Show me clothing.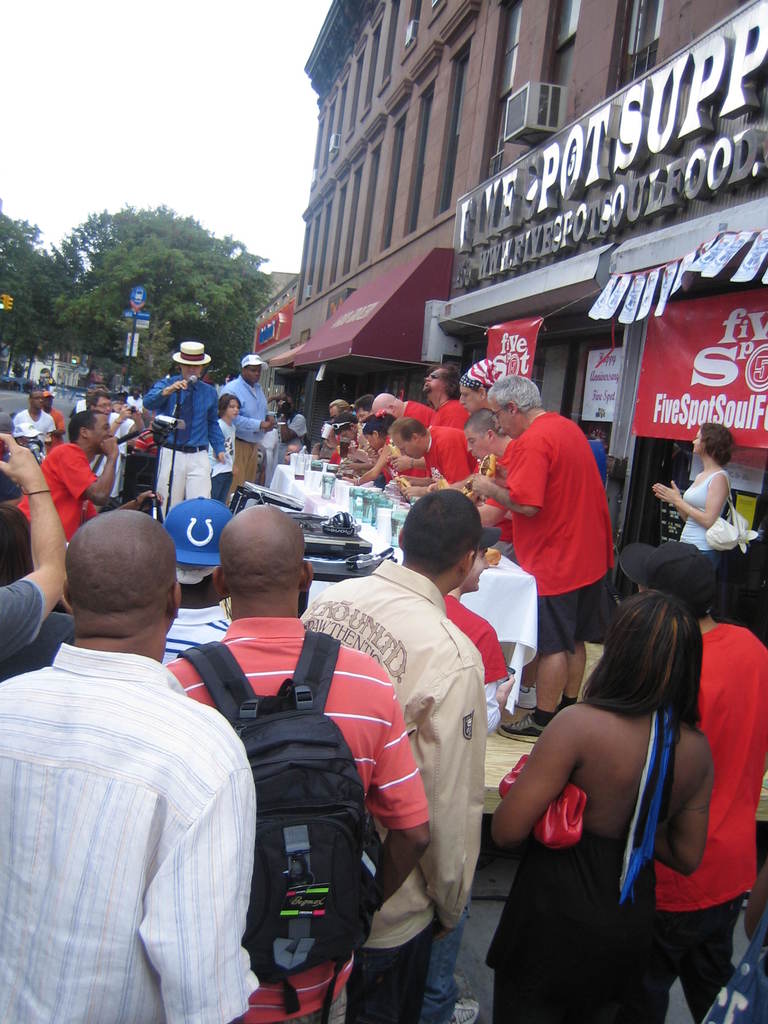
clothing is here: 0,611,74,681.
